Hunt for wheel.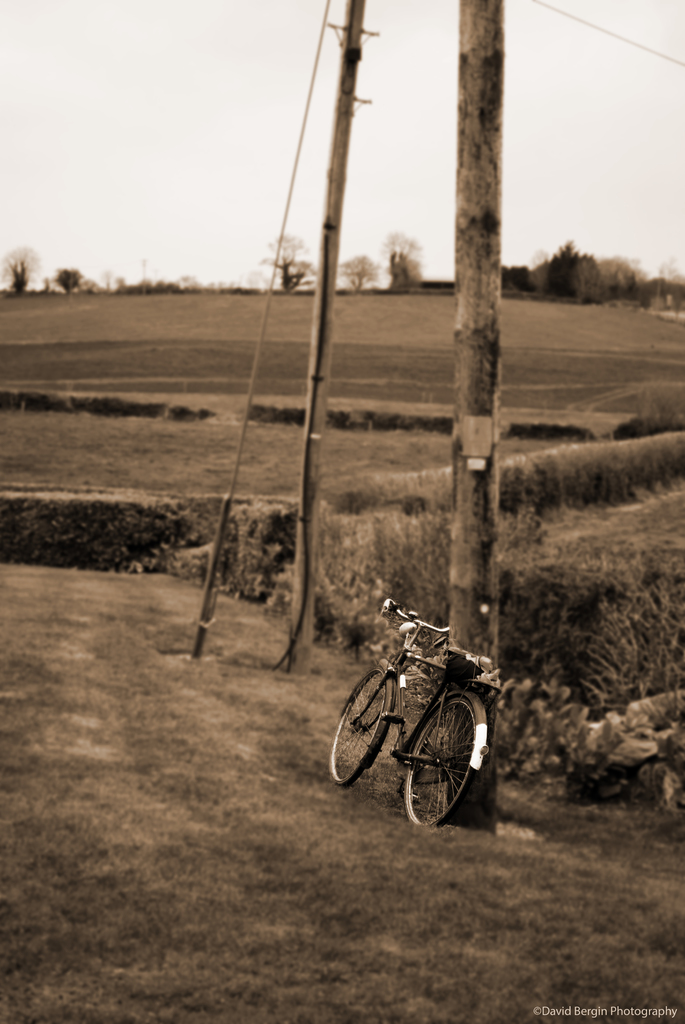
Hunted down at (326,664,397,787).
